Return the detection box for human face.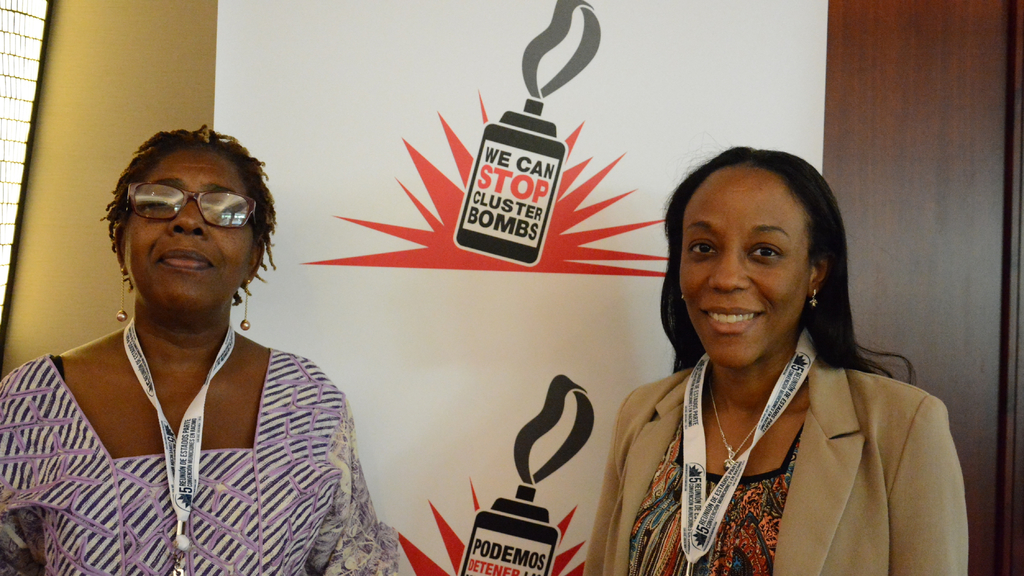
677/160/811/372.
